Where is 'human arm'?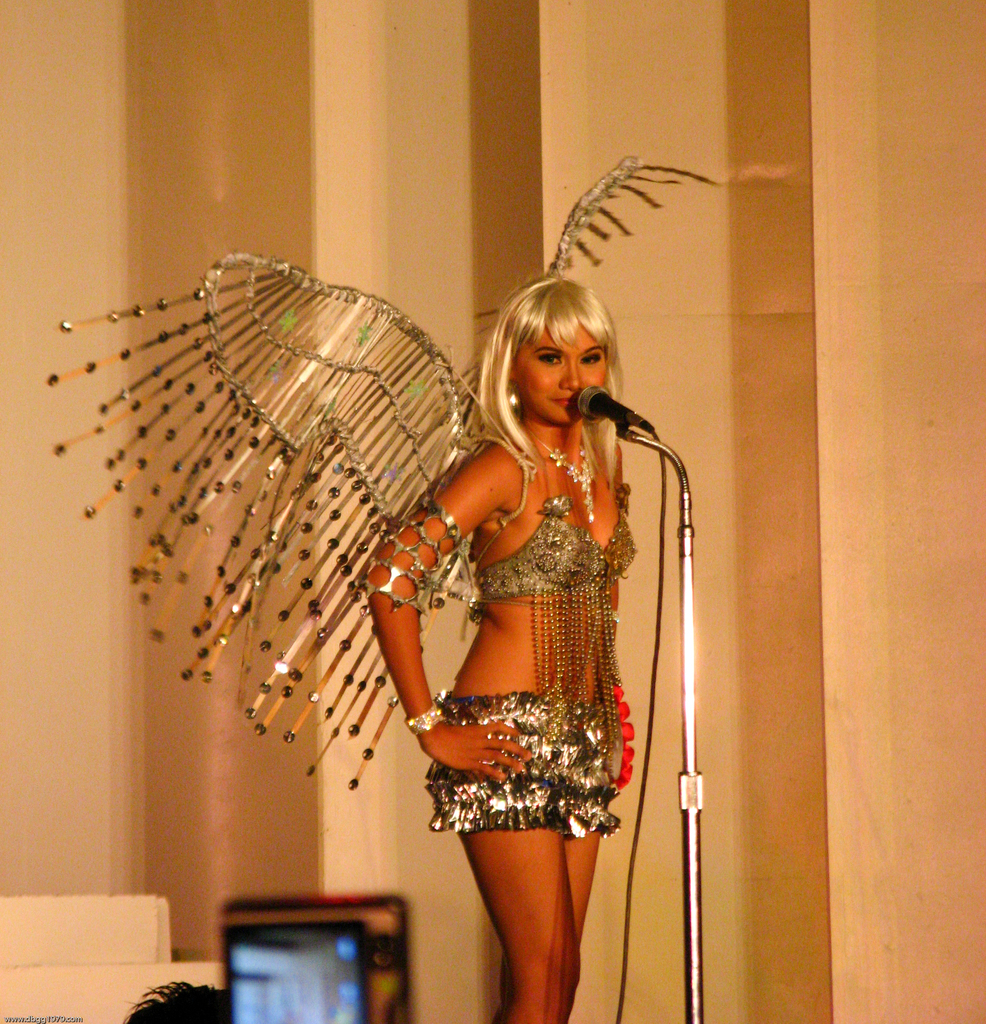
x1=364, y1=451, x2=537, y2=784.
